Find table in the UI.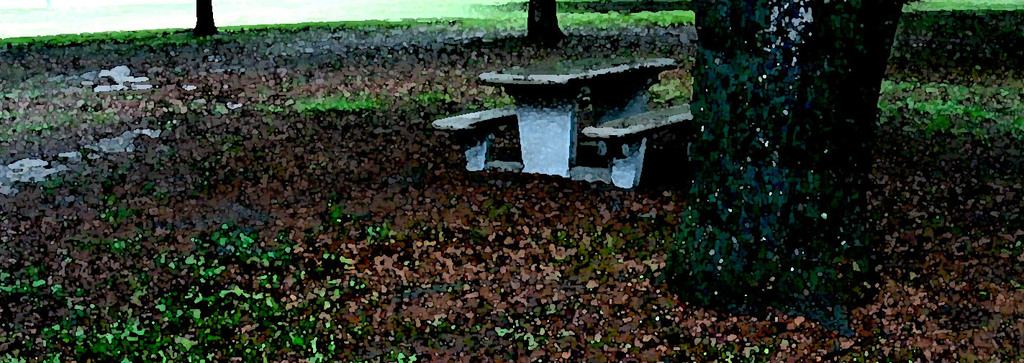
UI element at 468 41 715 178.
